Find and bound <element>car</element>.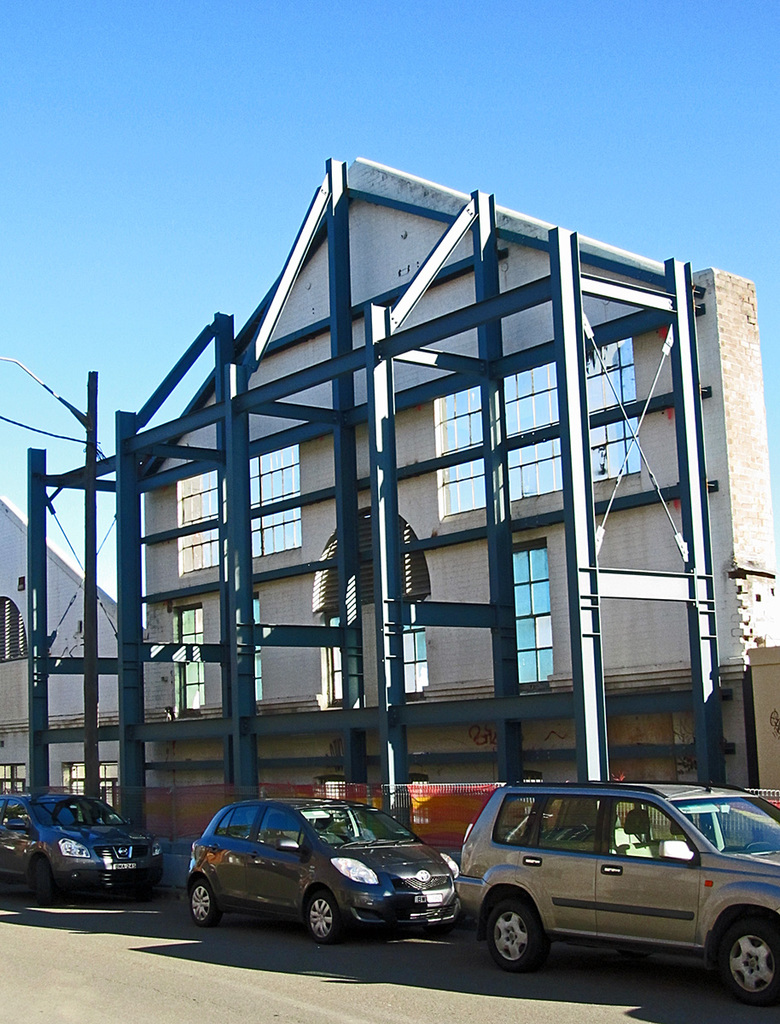
Bound: 461,784,779,1004.
